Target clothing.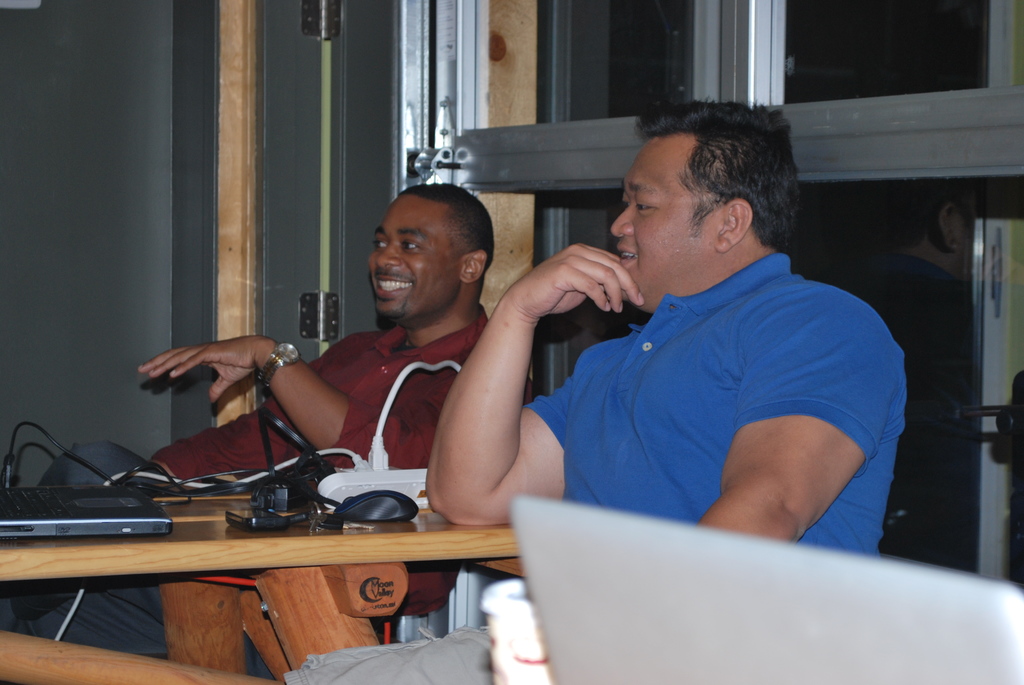
Target region: locate(155, 305, 481, 625).
